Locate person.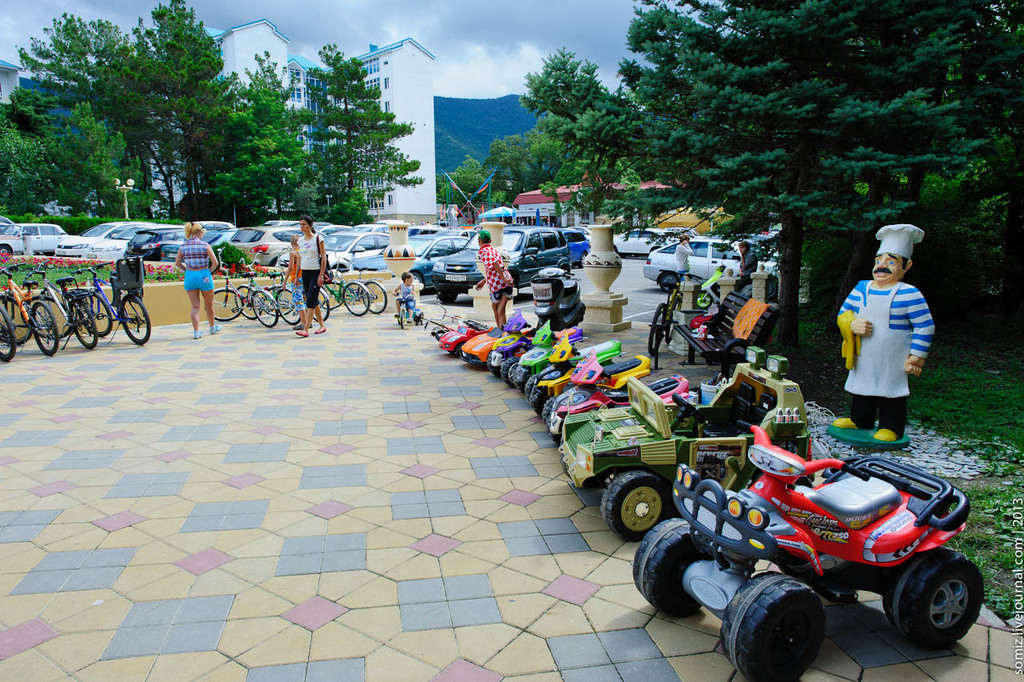
Bounding box: bbox=(392, 274, 429, 337).
